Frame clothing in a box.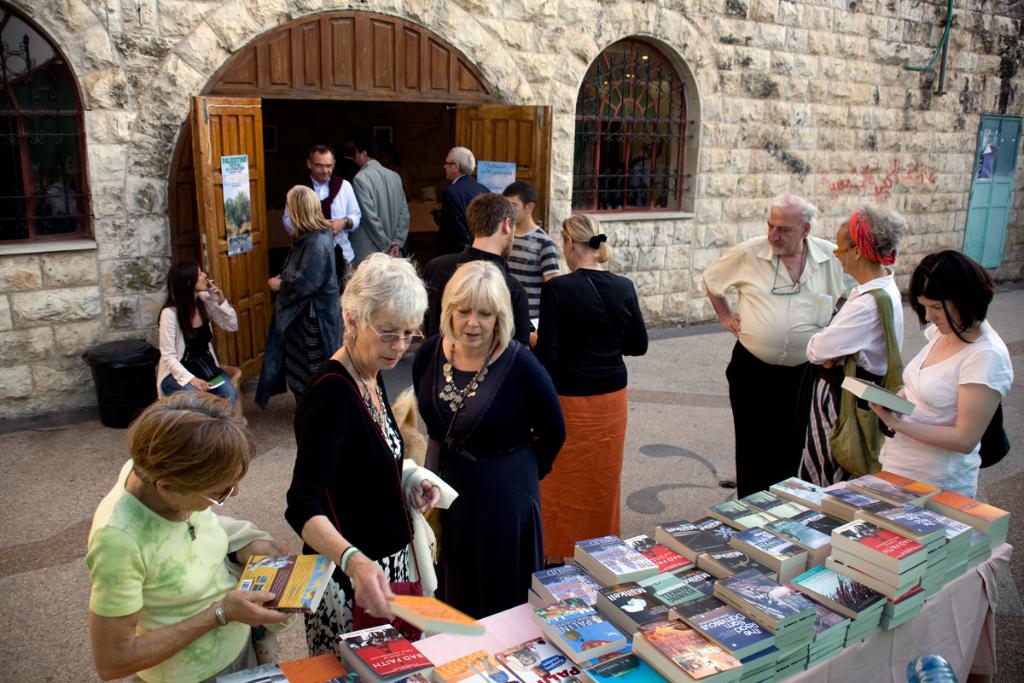
[897, 323, 1008, 499].
